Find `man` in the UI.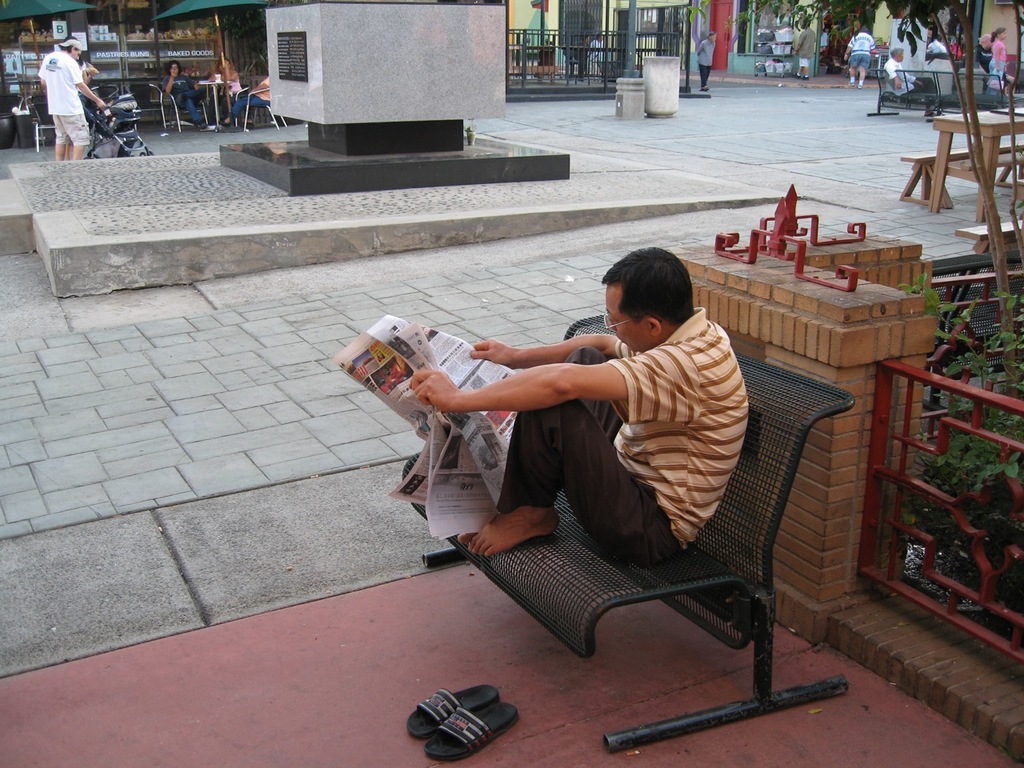
UI element at (x1=978, y1=35, x2=994, y2=70).
